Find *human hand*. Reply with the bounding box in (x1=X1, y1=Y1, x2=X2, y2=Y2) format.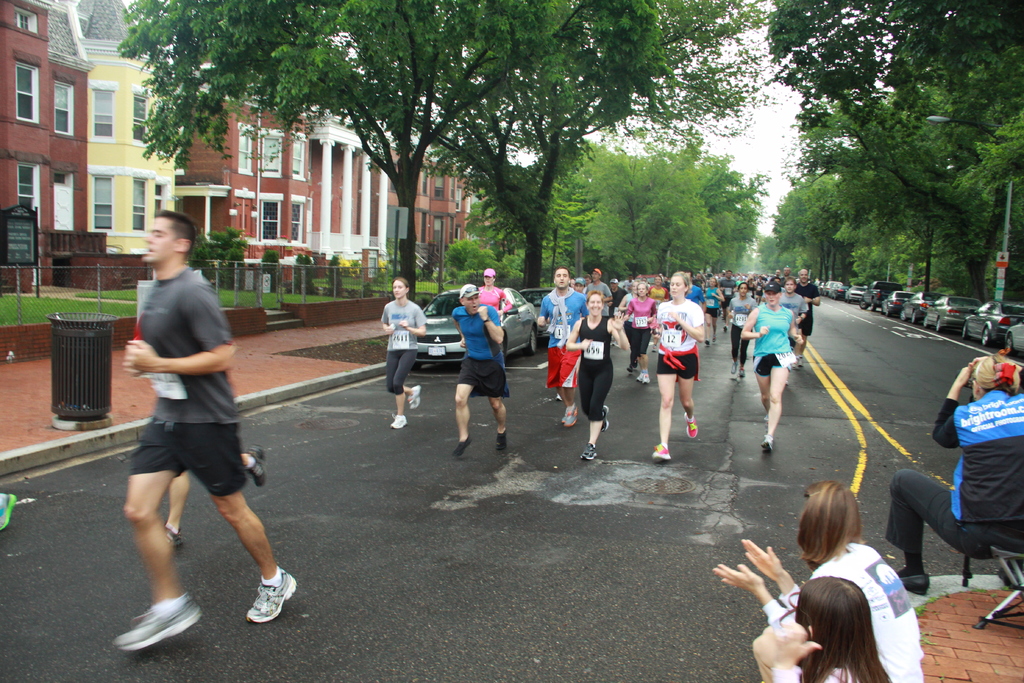
(x1=740, y1=541, x2=783, y2=581).
